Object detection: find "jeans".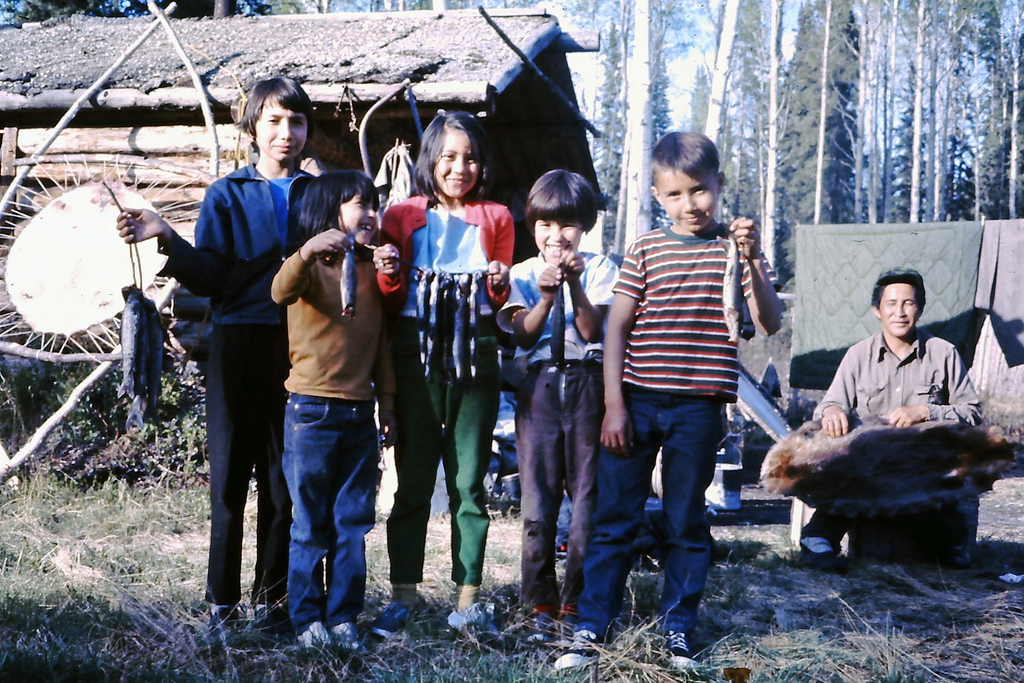
[x1=594, y1=393, x2=749, y2=638].
